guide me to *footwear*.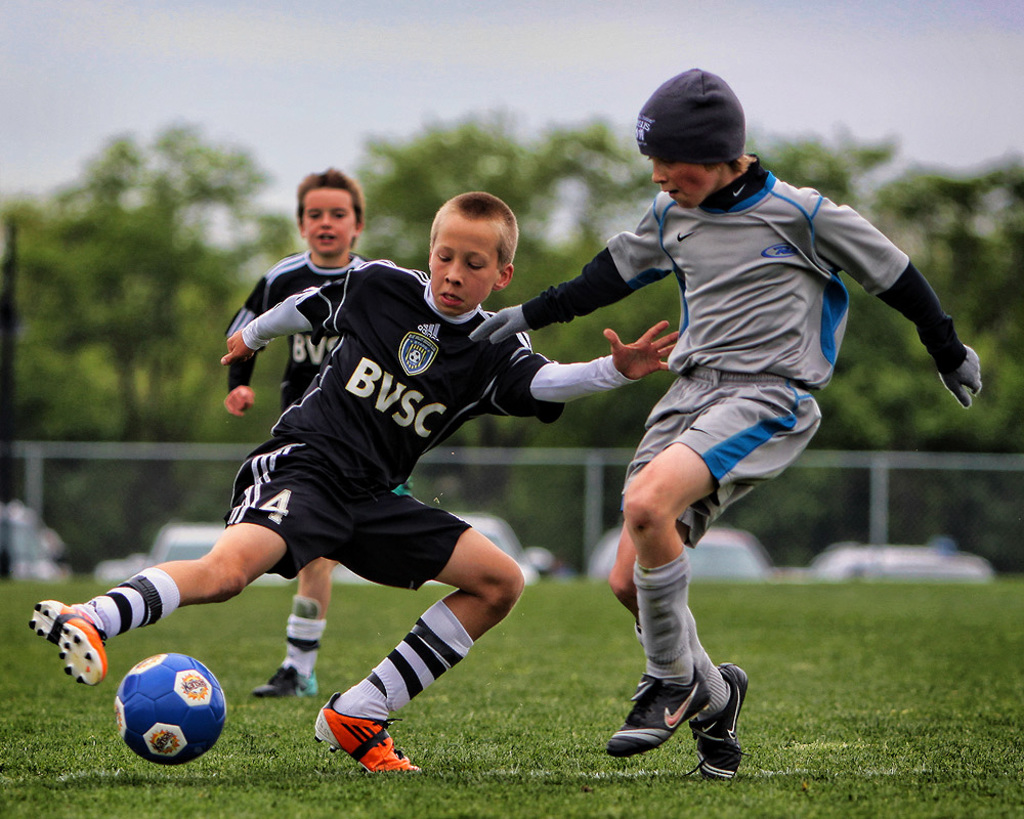
Guidance: box=[248, 665, 321, 702].
